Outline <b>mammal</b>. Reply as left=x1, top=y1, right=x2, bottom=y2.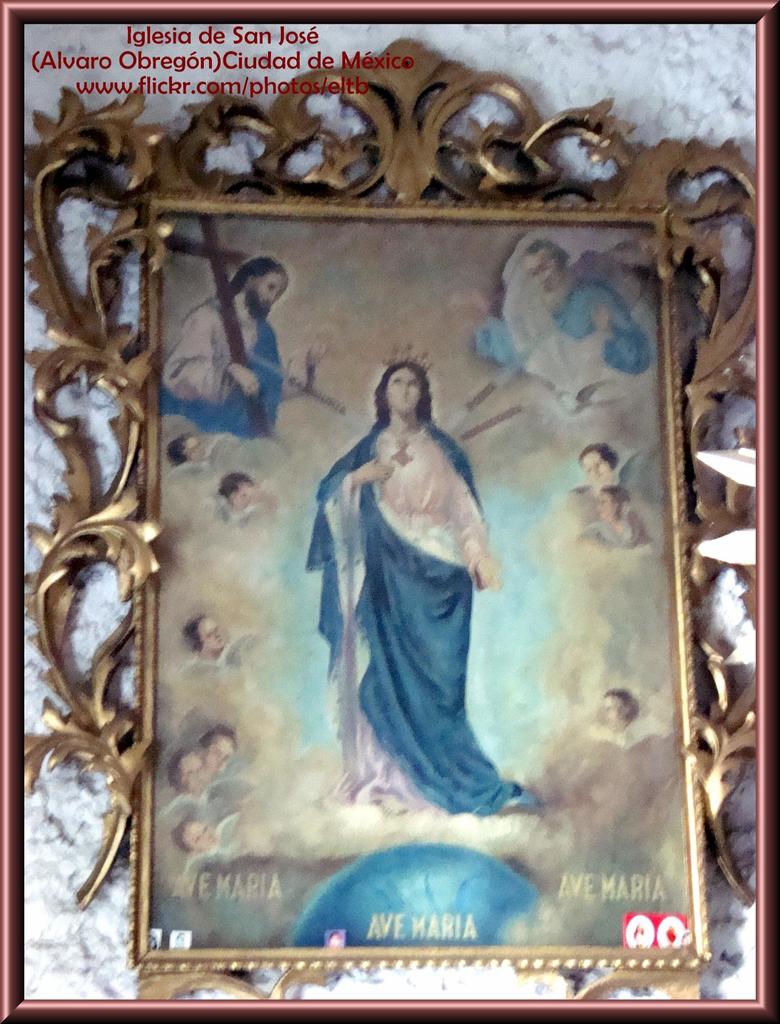
left=150, top=246, right=281, bottom=425.
